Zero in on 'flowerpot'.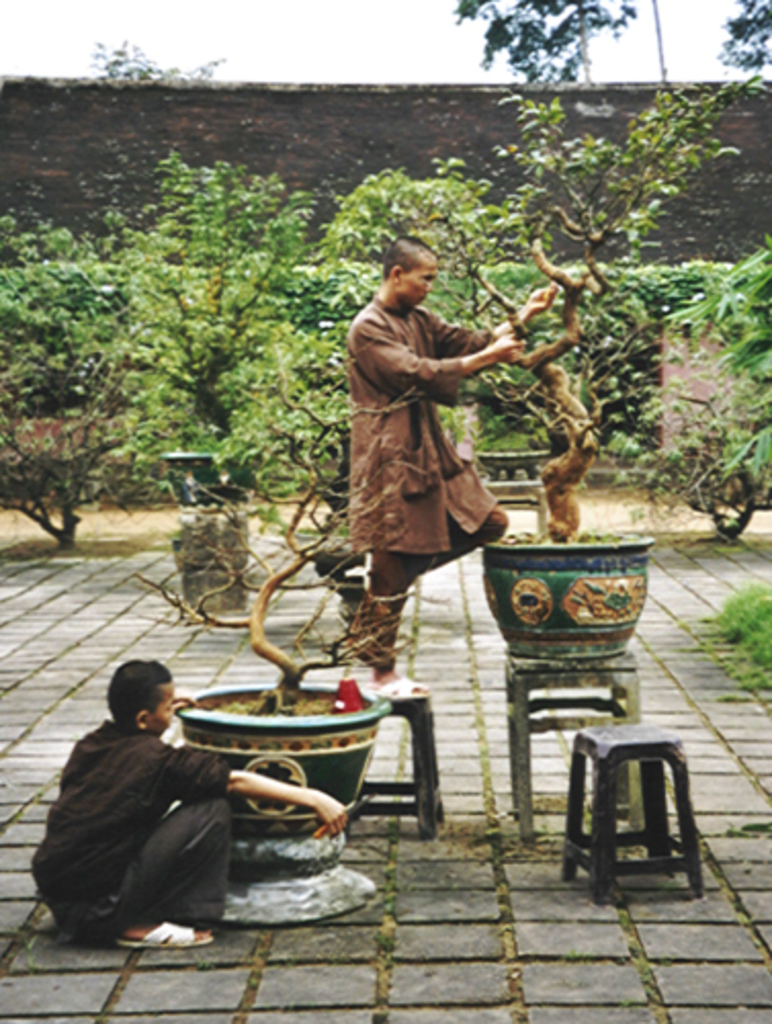
Zeroed in: {"left": 178, "top": 680, "right": 391, "bottom": 811}.
